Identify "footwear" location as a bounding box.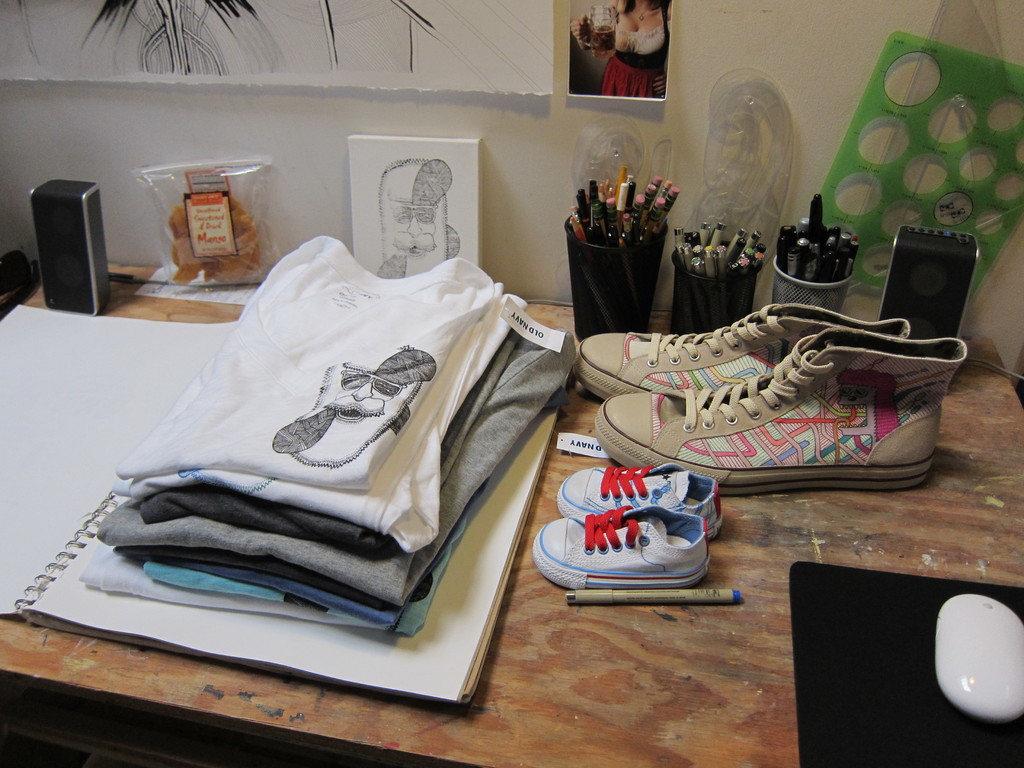
detection(552, 465, 720, 533).
